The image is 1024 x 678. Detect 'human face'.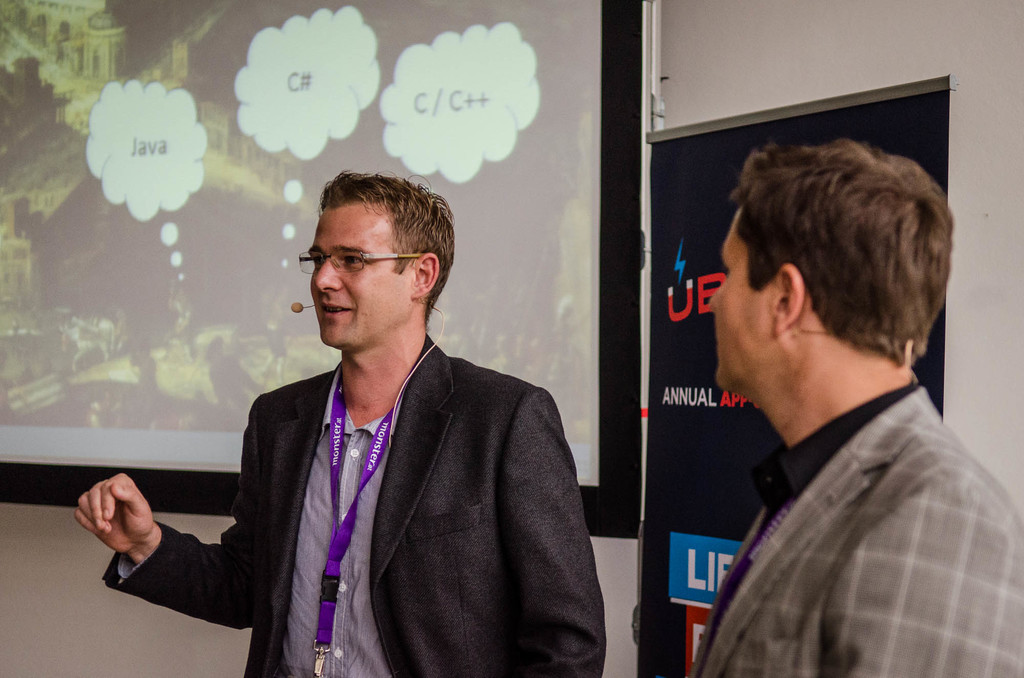
Detection: bbox=(307, 201, 420, 349).
